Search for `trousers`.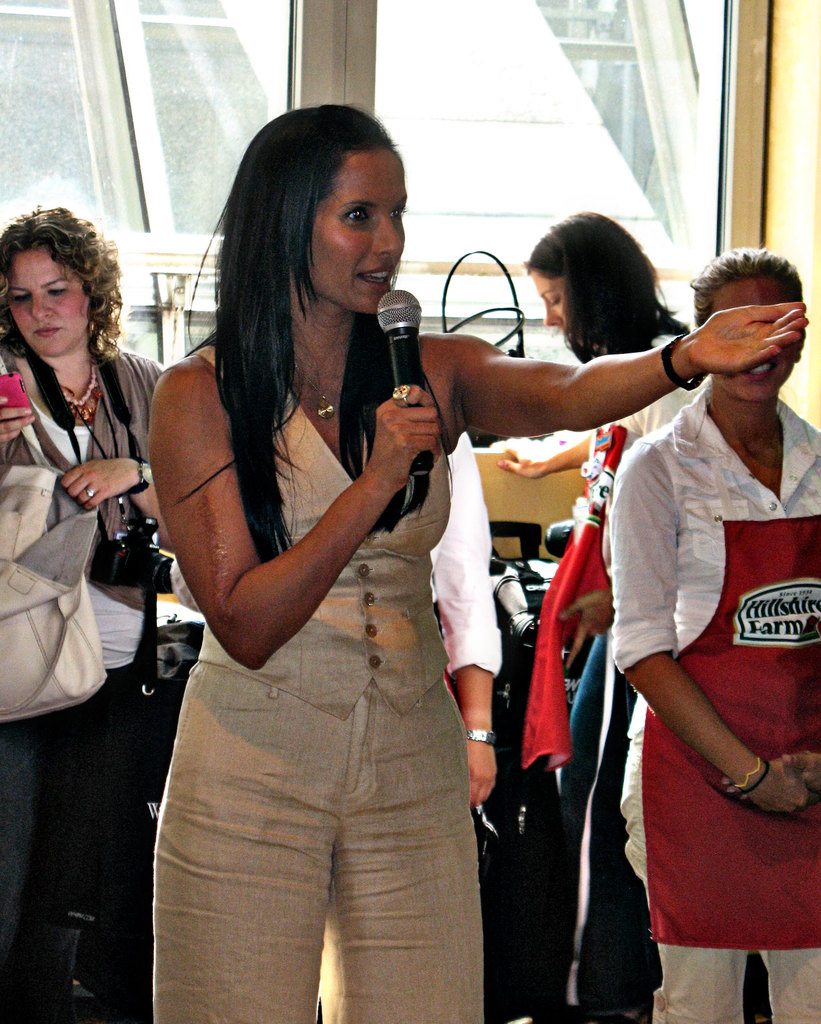
Found at {"x1": 560, "y1": 617, "x2": 624, "y2": 806}.
